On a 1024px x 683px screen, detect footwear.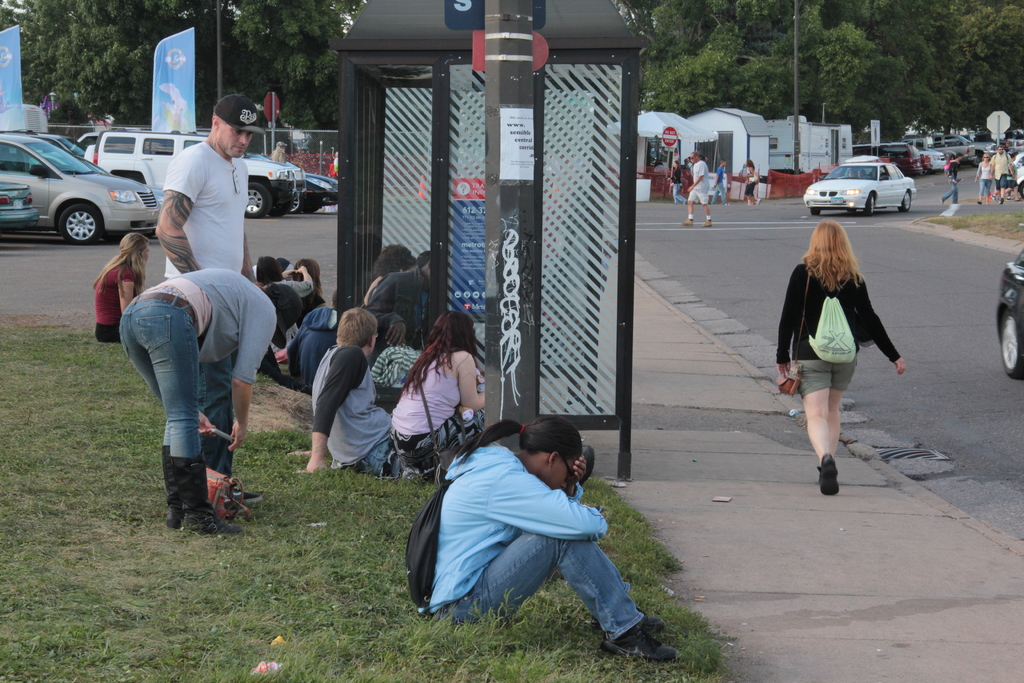
<region>638, 614, 664, 635</region>.
